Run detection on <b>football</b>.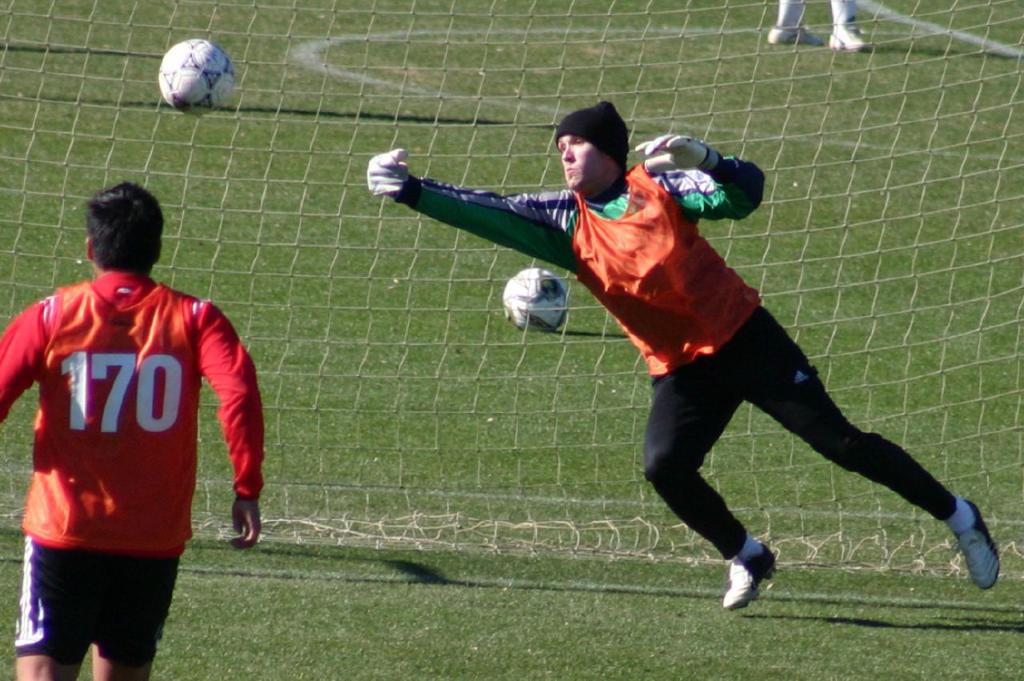
Result: 499,266,572,331.
